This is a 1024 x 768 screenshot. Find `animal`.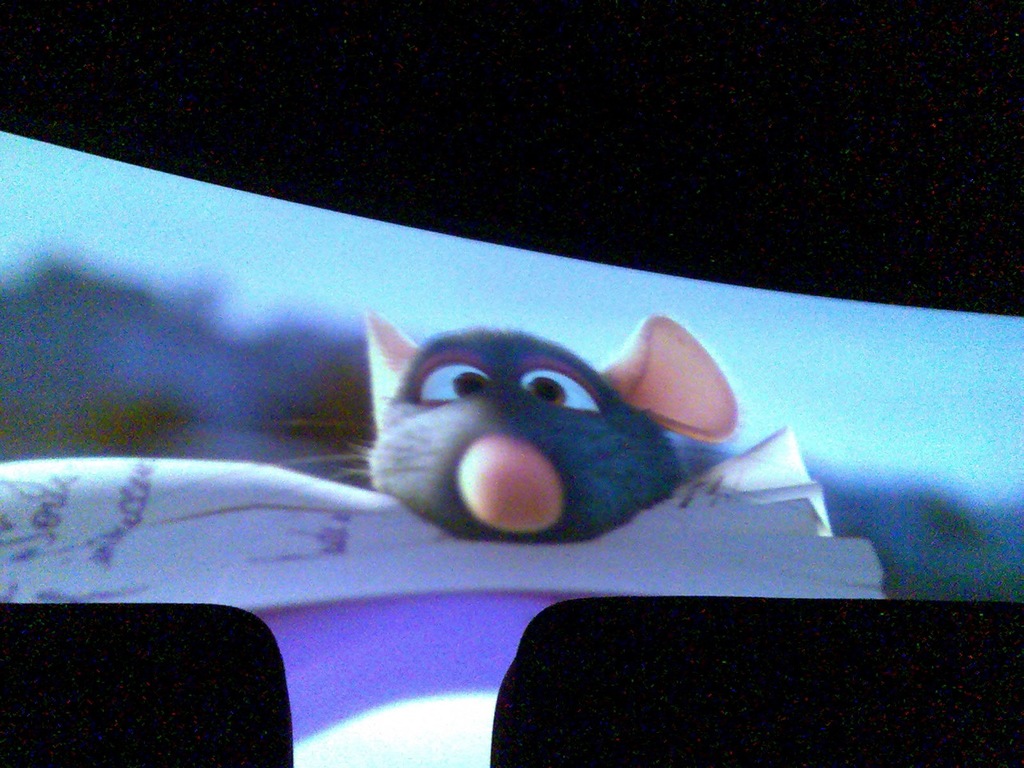
Bounding box: 267:303:749:541.
